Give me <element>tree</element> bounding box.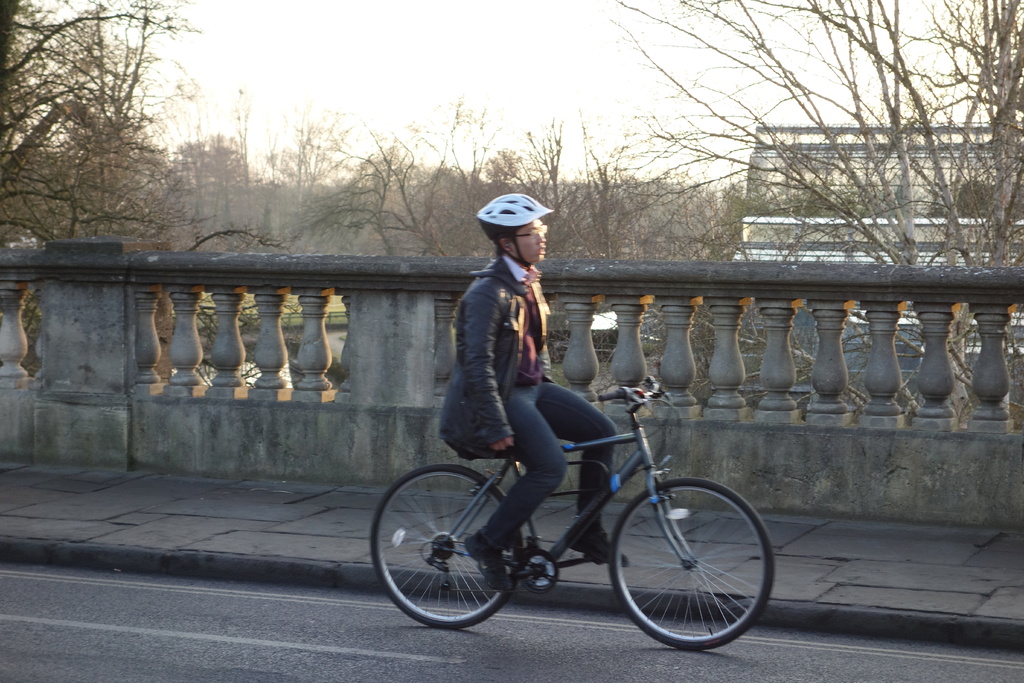
<region>499, 111, 593, 292</region>.
